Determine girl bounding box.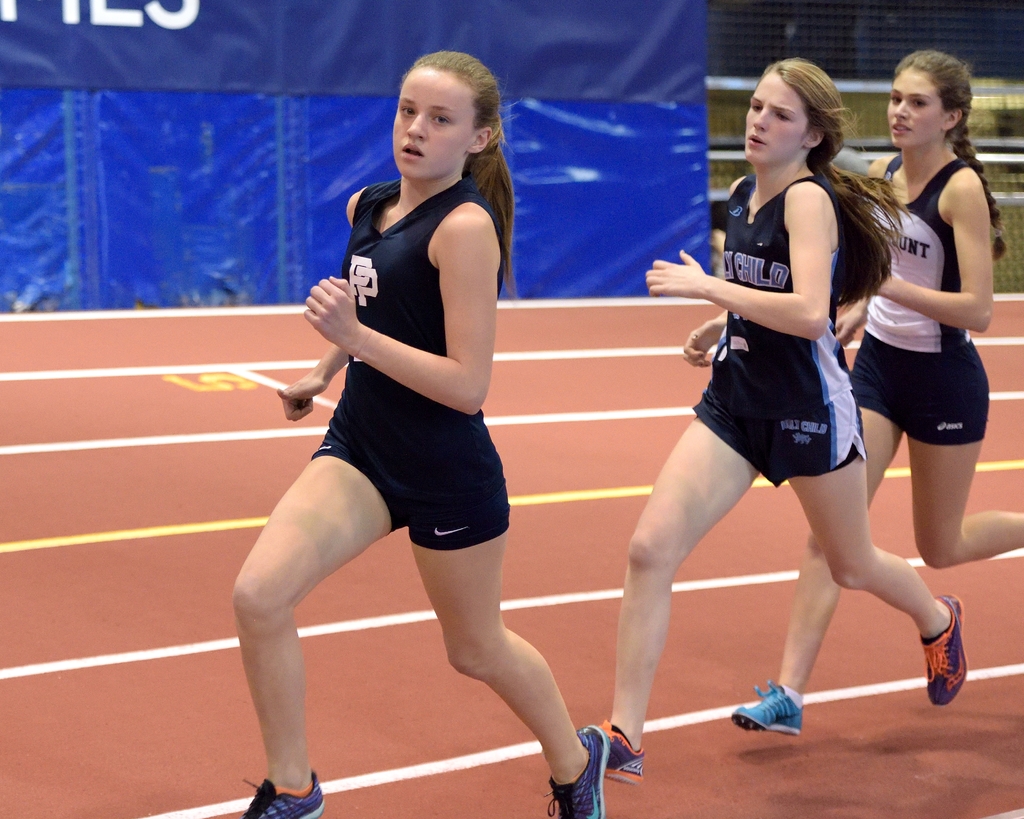
Determined: bbox=[230, 53, 608, 818].
